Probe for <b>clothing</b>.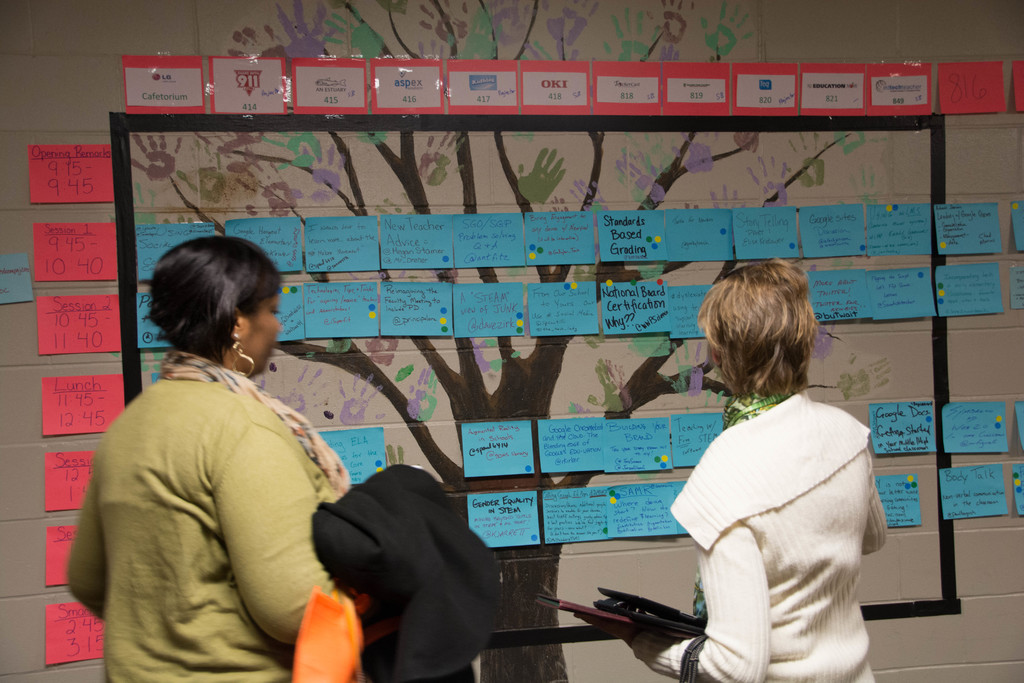
Probe result: 627 383 891 682.
